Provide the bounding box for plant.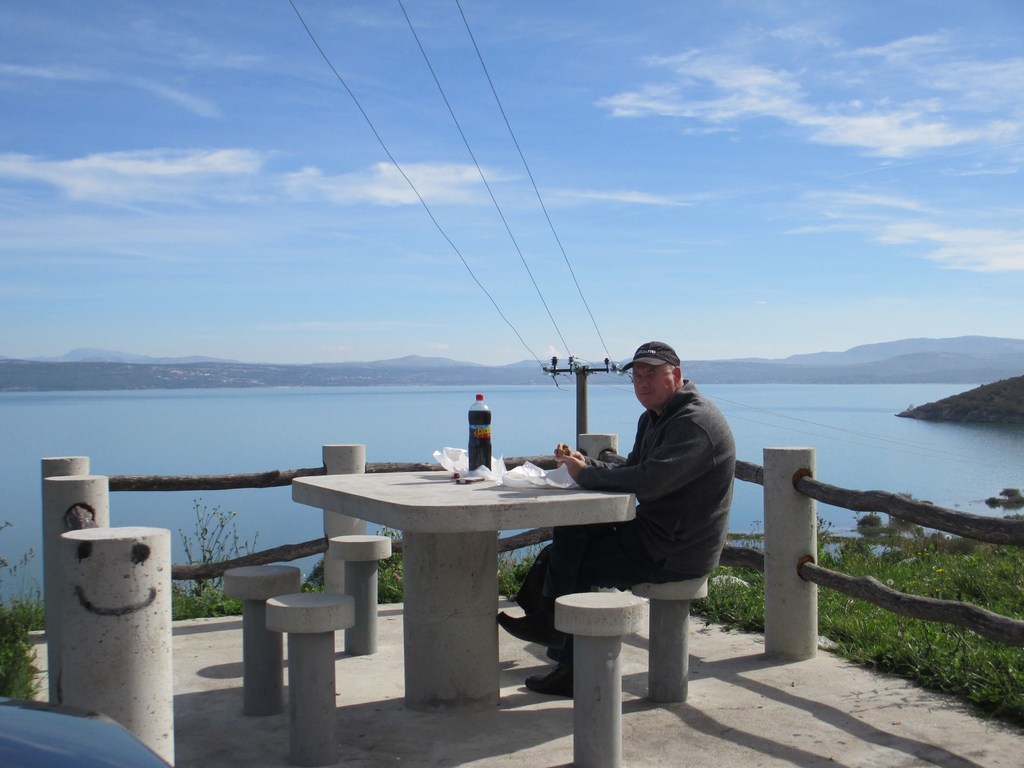
[left=494, top=542, right=556, bottom=596].
